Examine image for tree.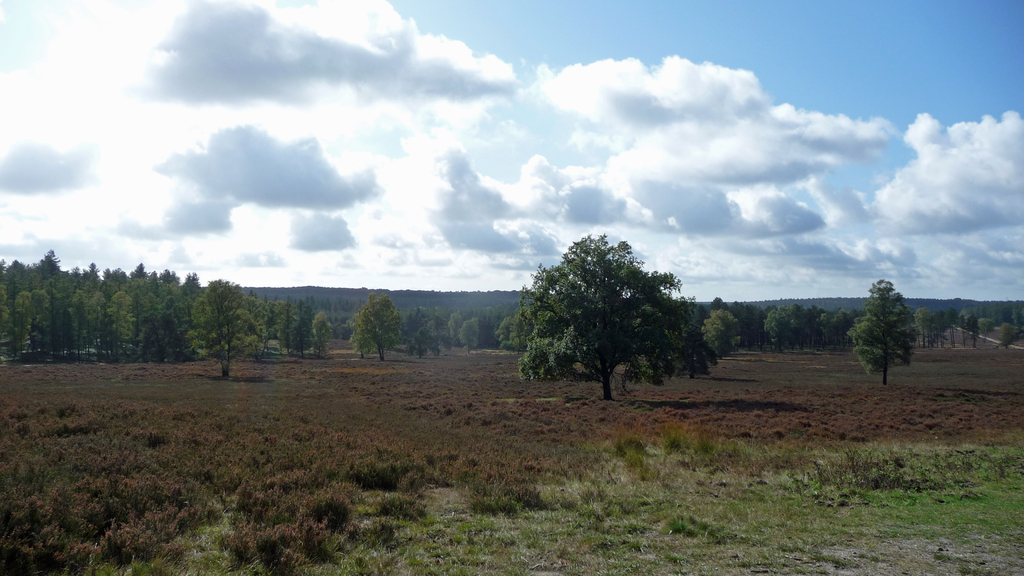
Examination result: Rect(511, 222, 710, 394).
